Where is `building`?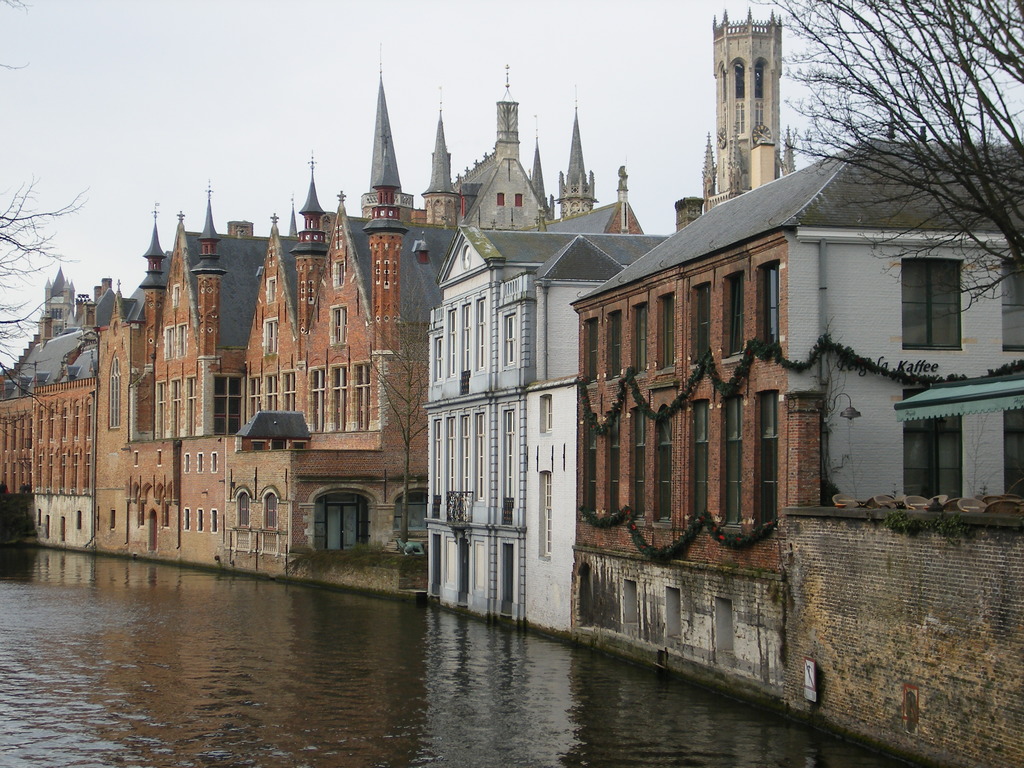
571:132:1019:711.
